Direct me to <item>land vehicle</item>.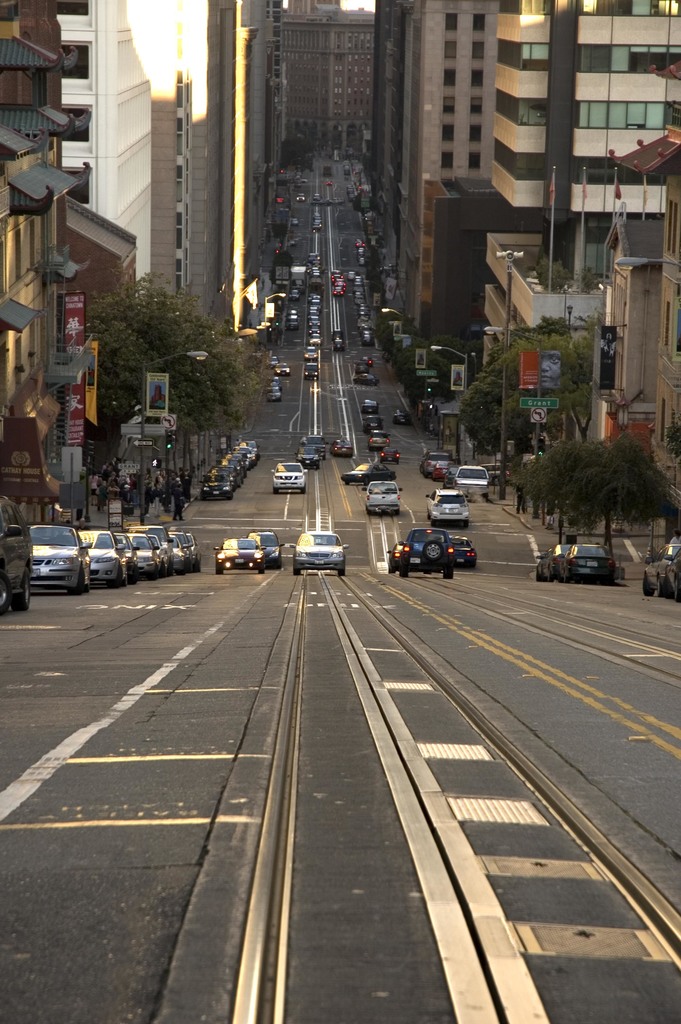
Direction: bbox=[381, 443, 402, 469].
